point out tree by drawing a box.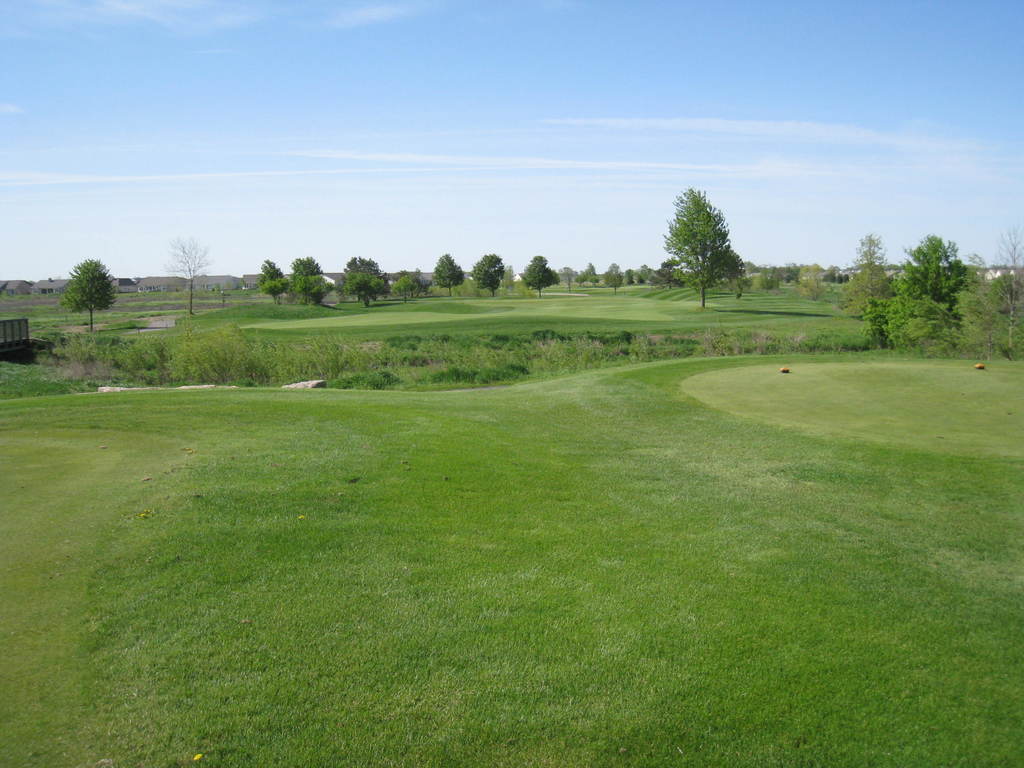
(left=554, top=262, right=577, bottom=289).
